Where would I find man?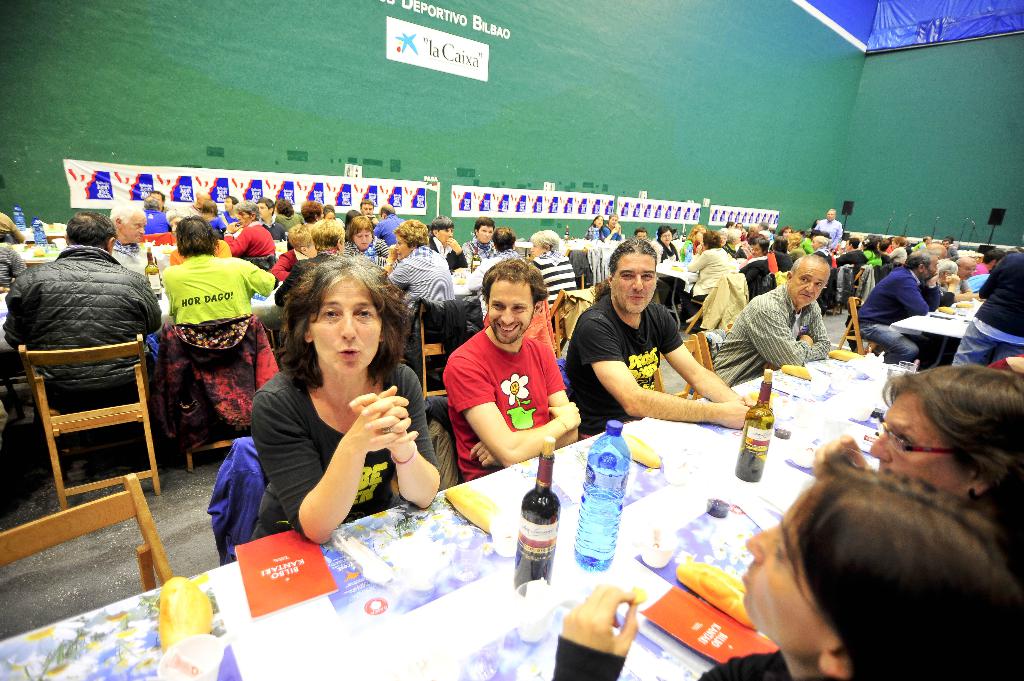
At l=951, t=252, r=976, b=302.
